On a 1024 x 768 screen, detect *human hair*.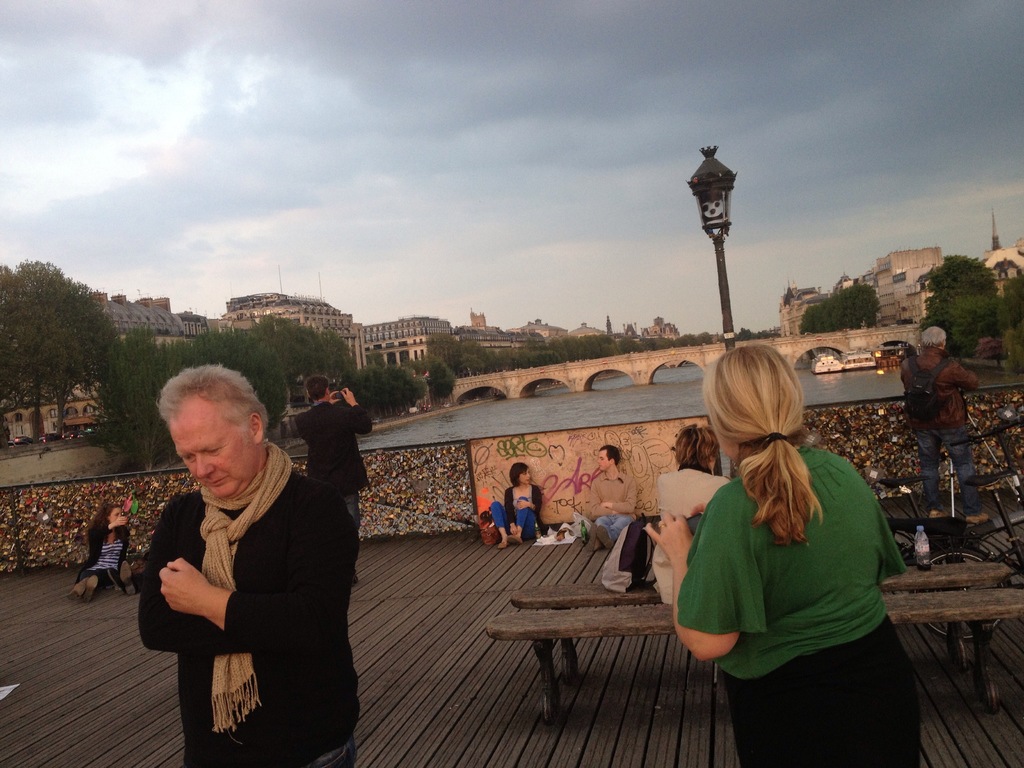
bbox=[703, 342, 836, 544].
